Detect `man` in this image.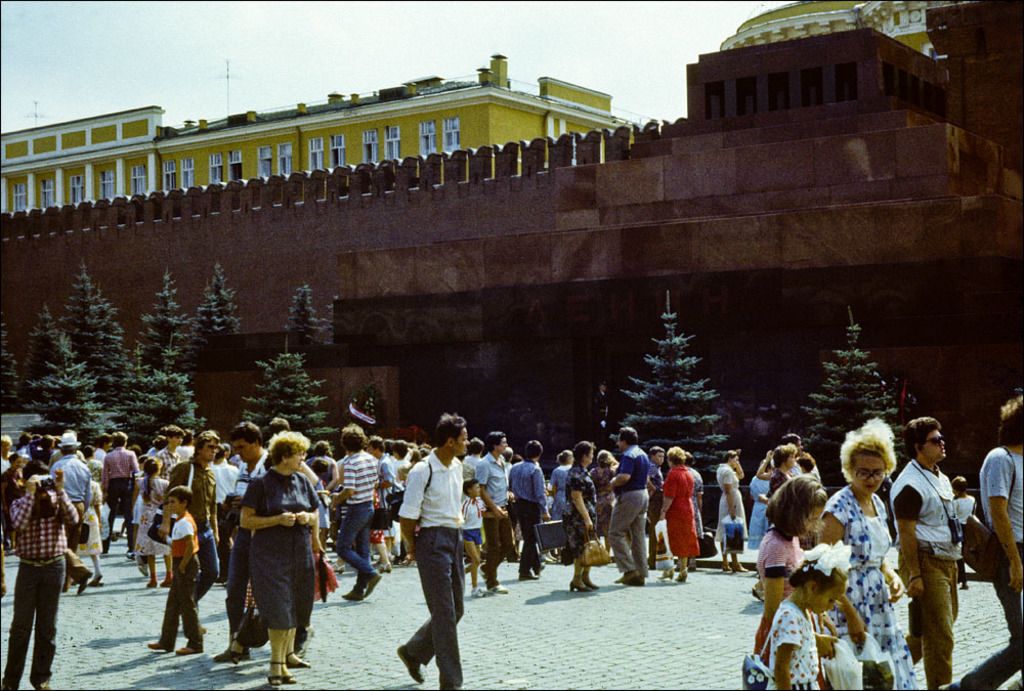
Detection: box(508, 440, 551, 579).
